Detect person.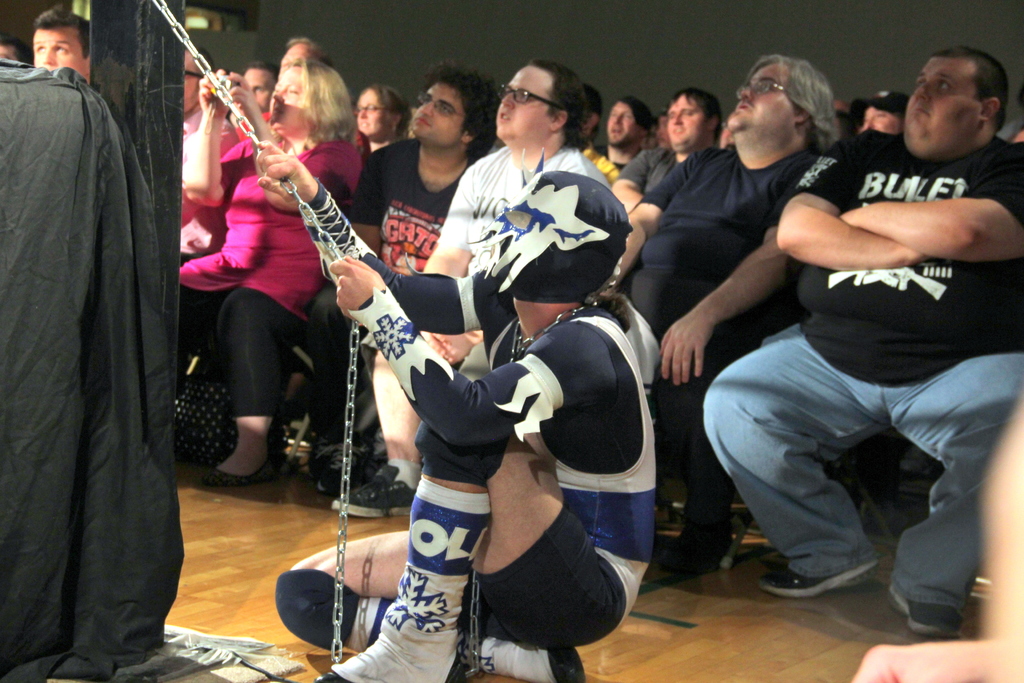
Detected at select_region(278, 35, 331, 66).
